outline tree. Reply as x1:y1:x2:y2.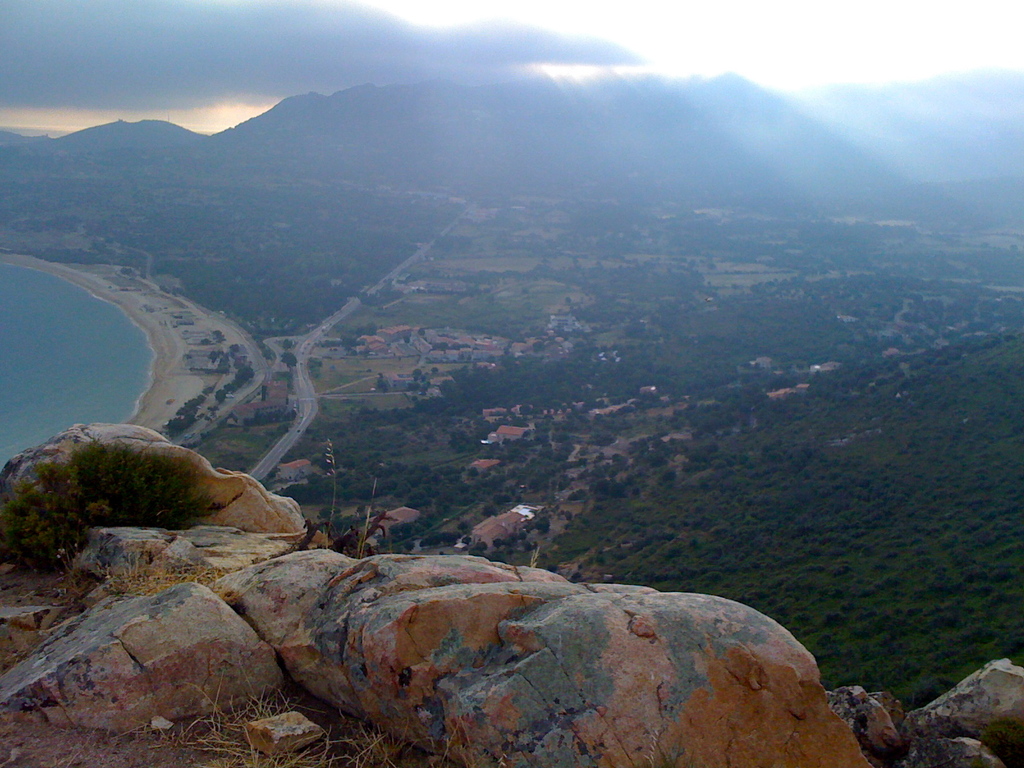
532:433:553:440.
